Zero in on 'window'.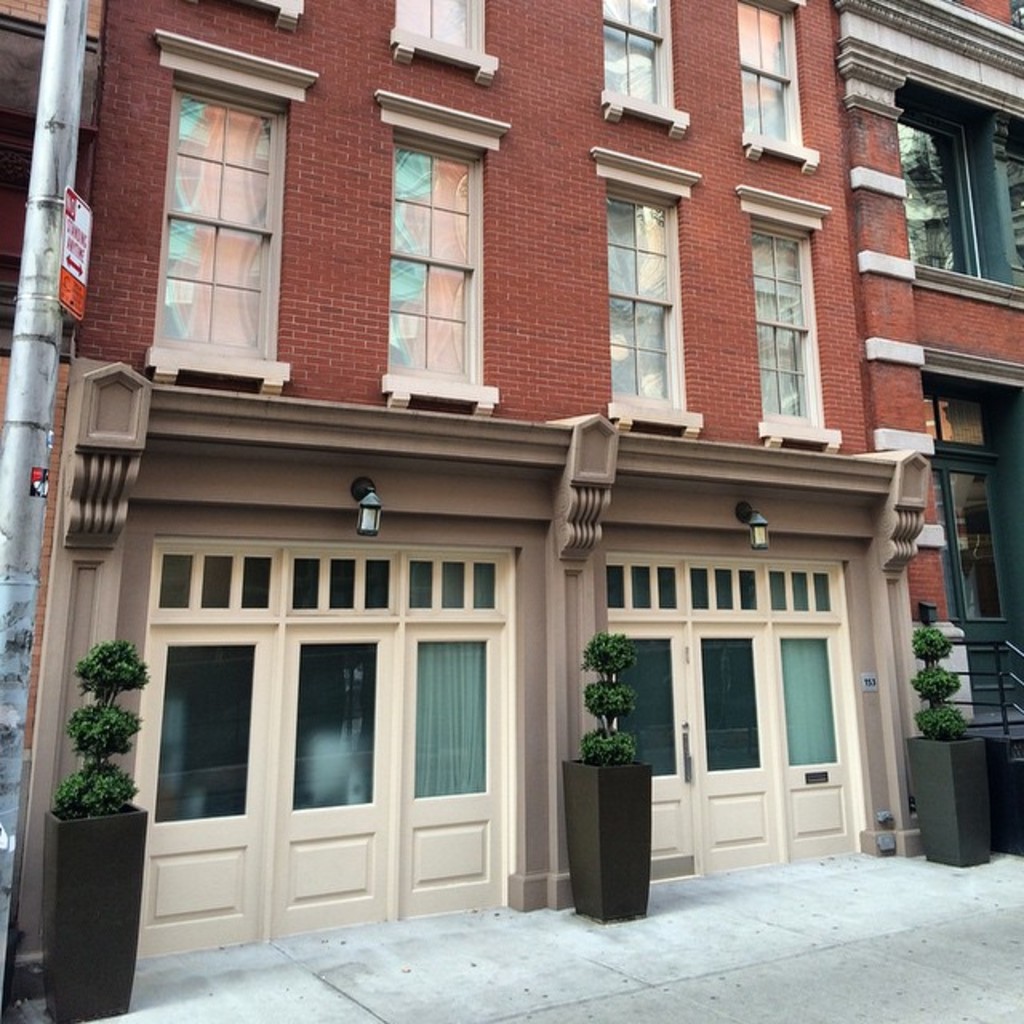
Zeroed in: 768, 570, 832, 613.
